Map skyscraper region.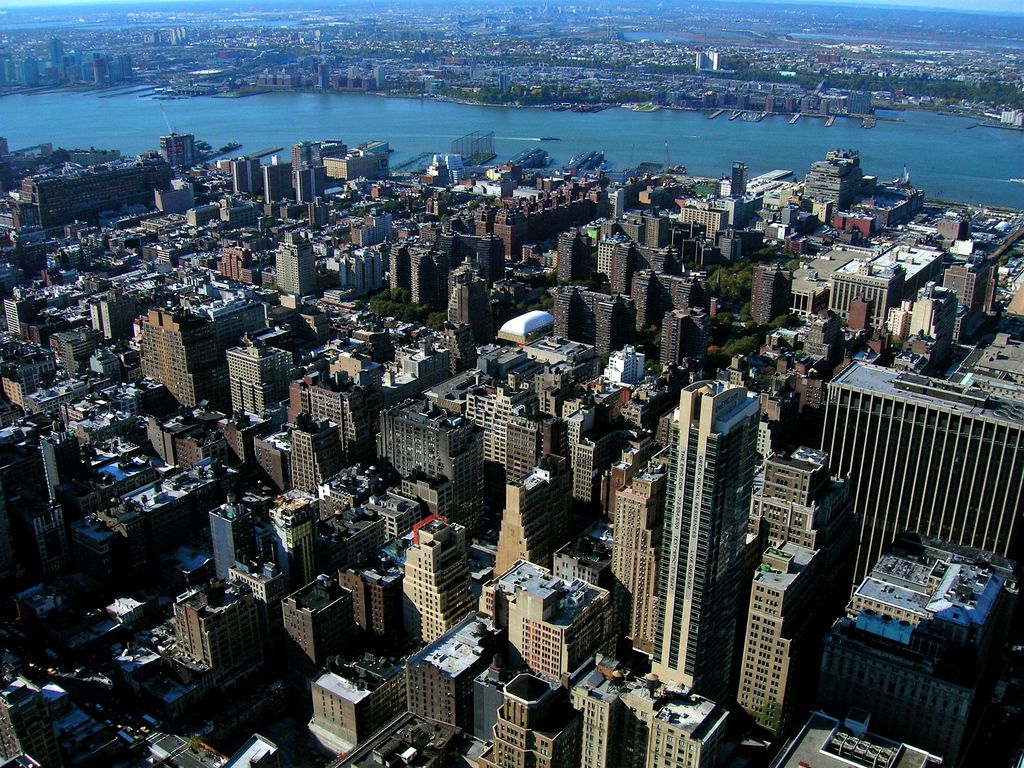
Mapped to crop(275, 227, 312, 292).
